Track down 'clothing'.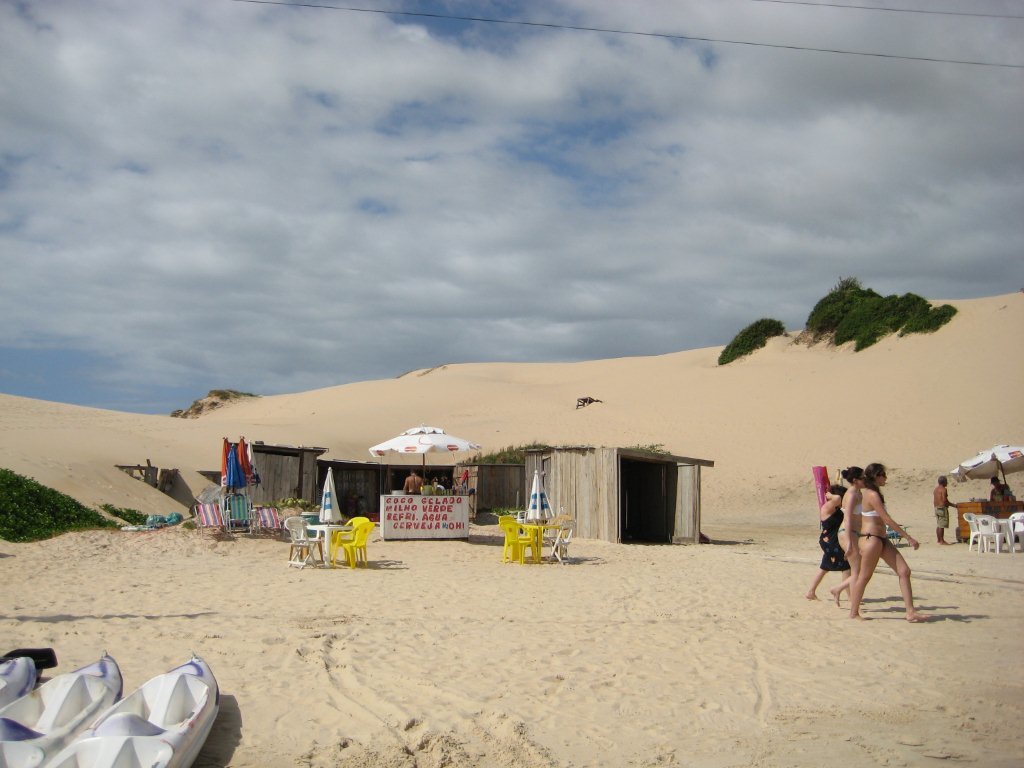
Tracked to [left=857, top=504, right=879, bottom=520].
